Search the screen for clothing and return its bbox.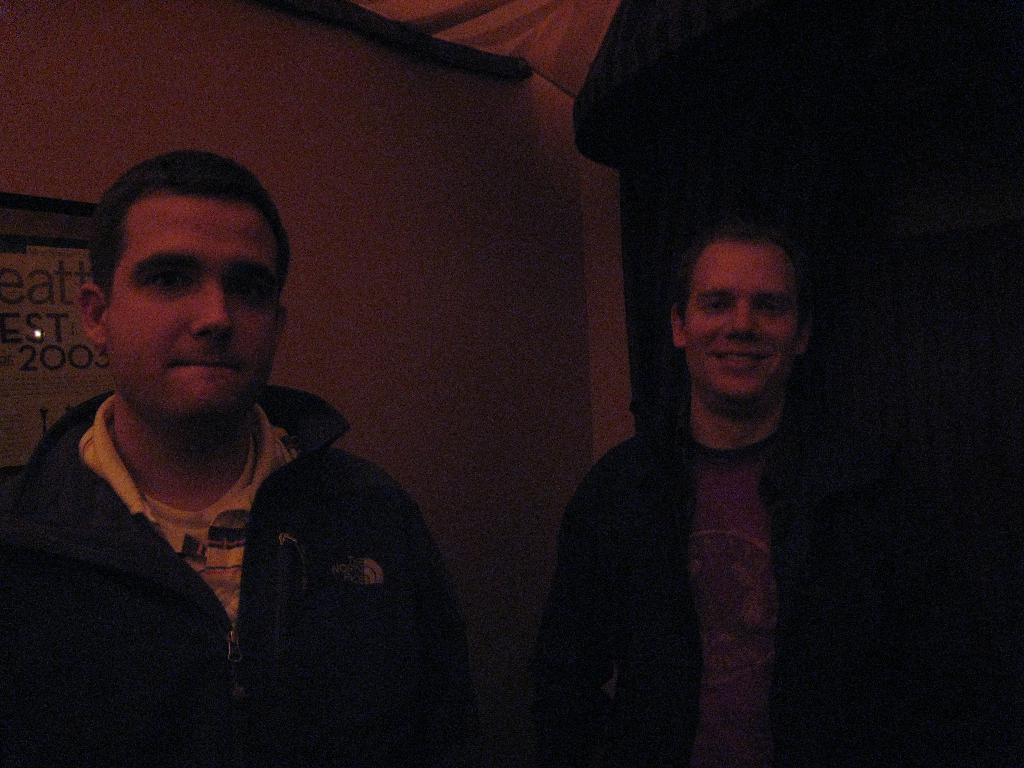
Found: rect(19, 323, 445, 749).
